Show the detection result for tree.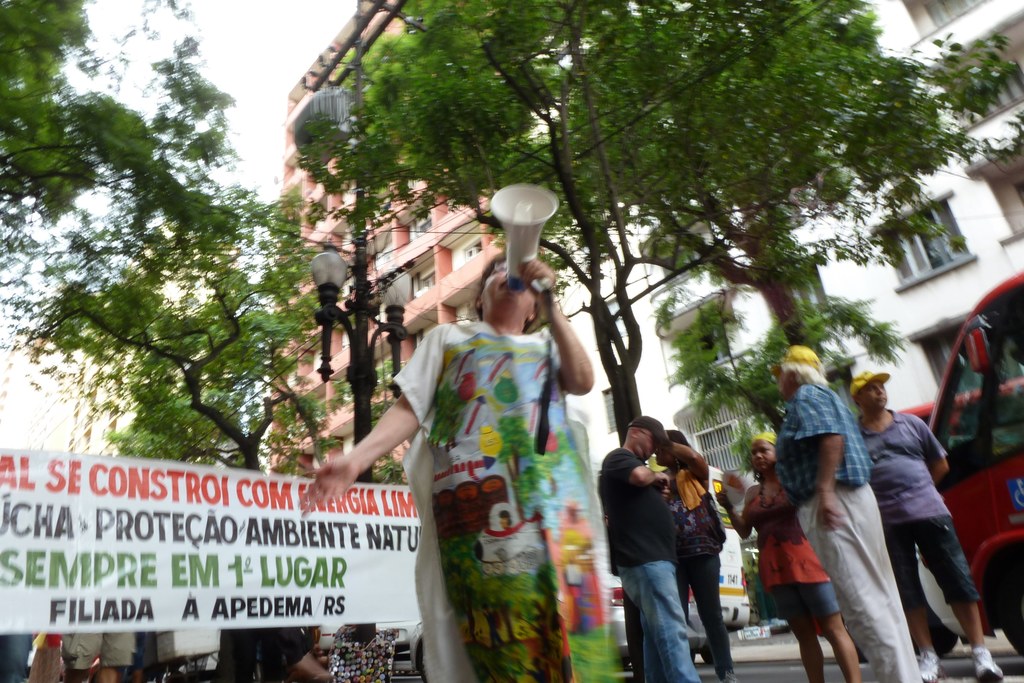
[left=0, top=0, right=163, bottom=368].
